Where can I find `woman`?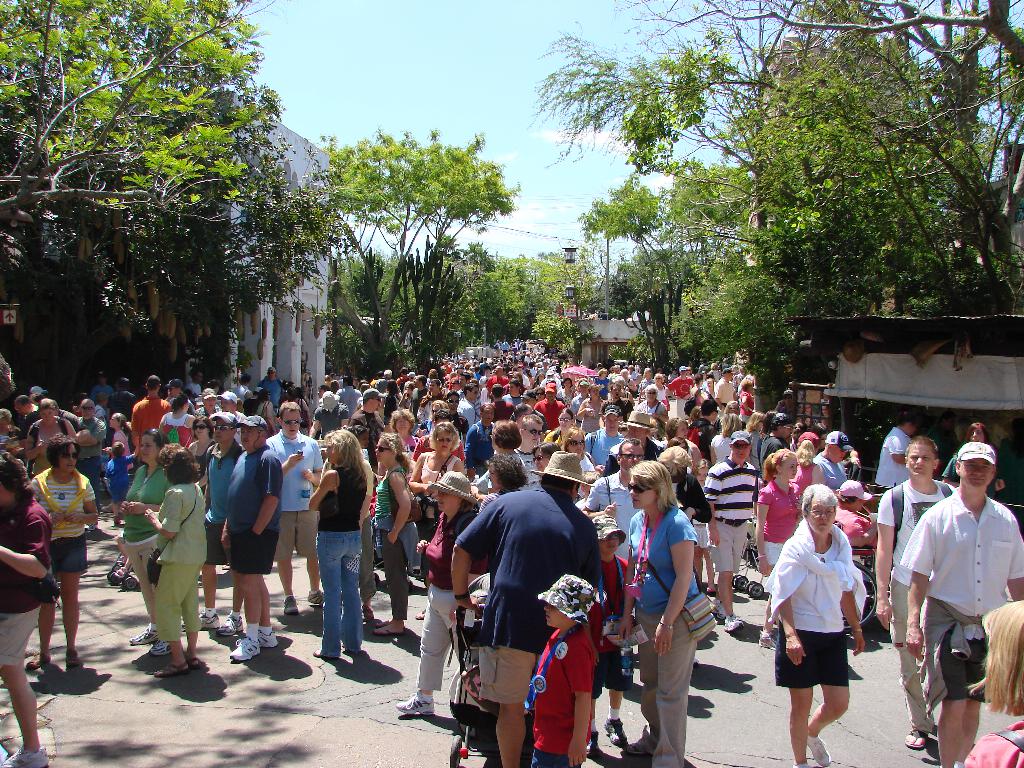
You can find it at [756, 452, 798, 650].
